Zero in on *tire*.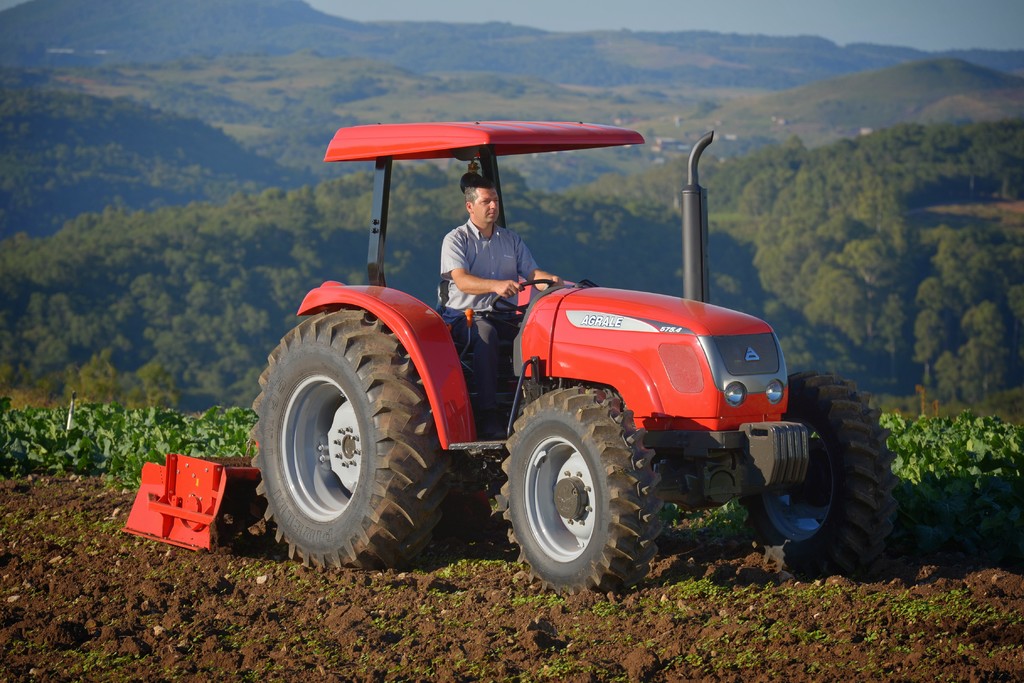
Zeroed in: [left=255, top=296, right=429, bottom=580].
